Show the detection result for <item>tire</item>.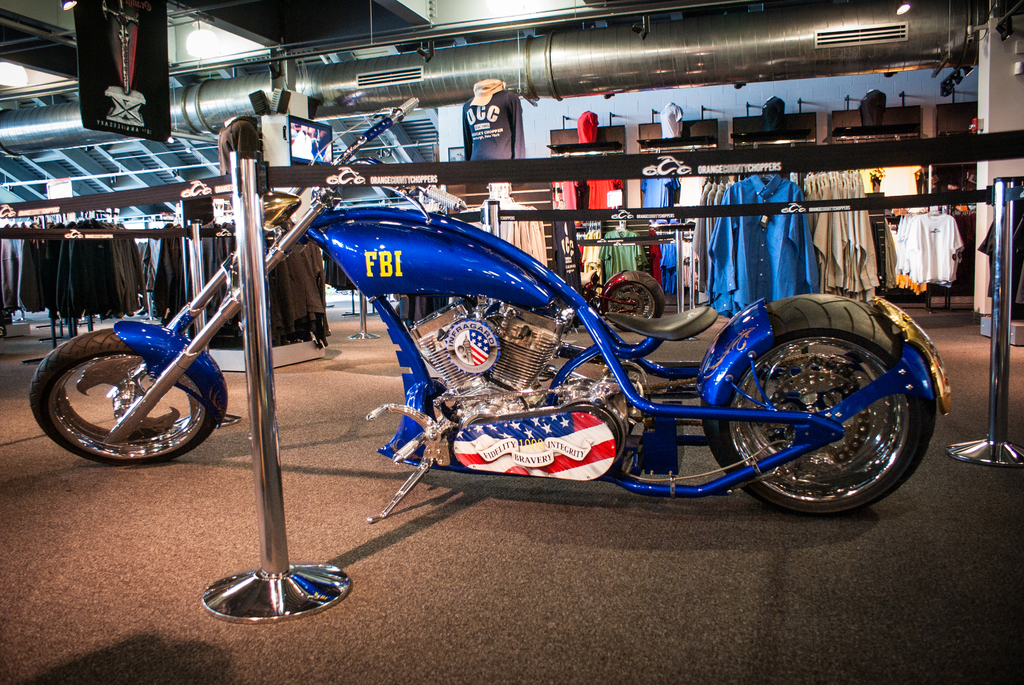
(left=604, top=272, right=664, bottom=333).
